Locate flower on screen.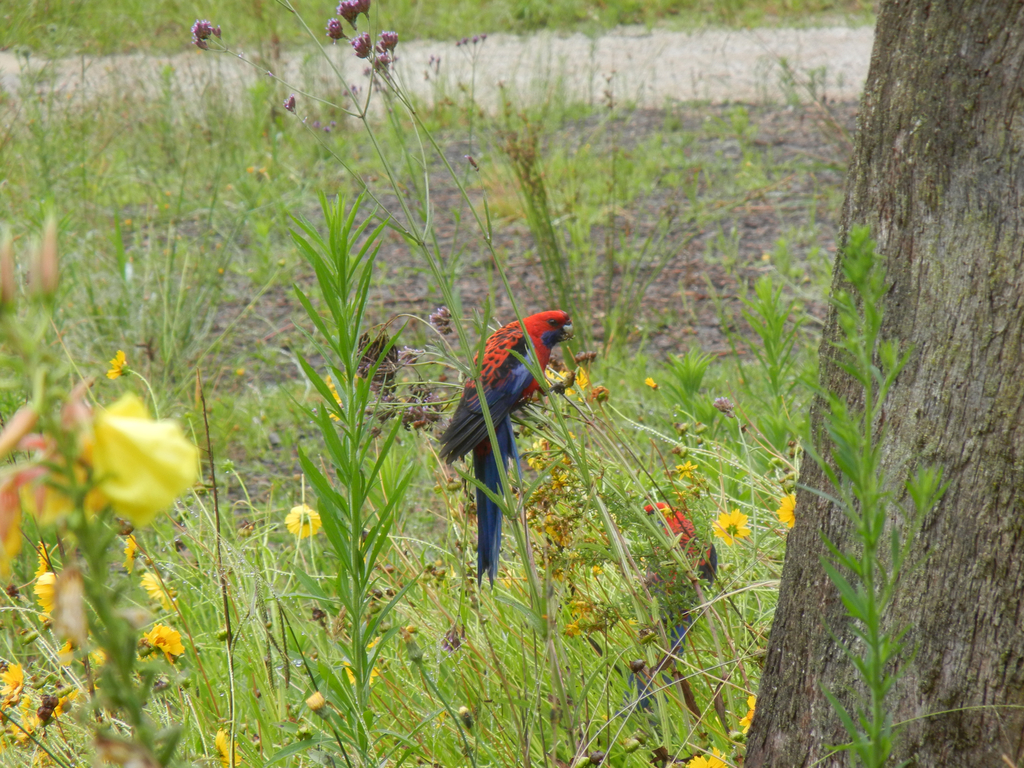
On screen at 196:20:213:40.
